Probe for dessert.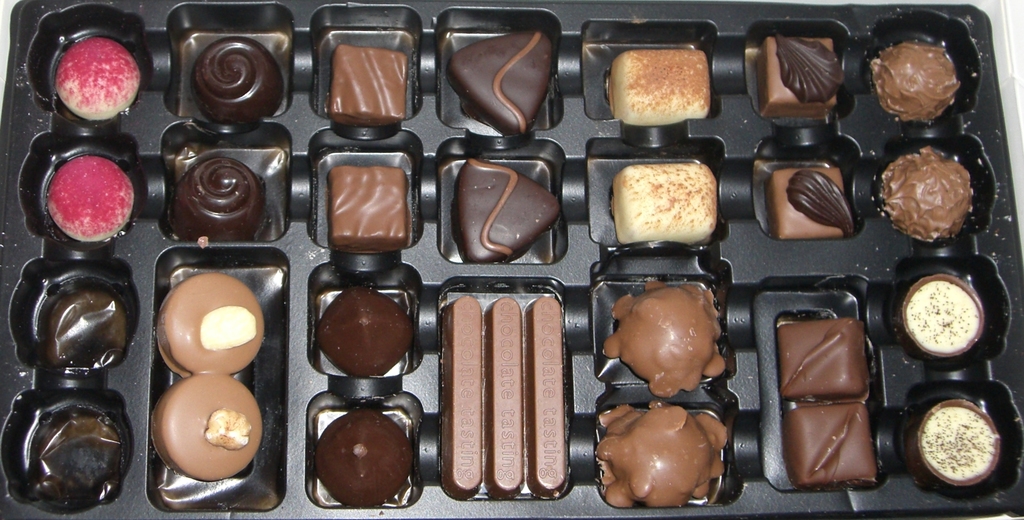
Probe result: <region>47, 156, 134, 237</region>.
